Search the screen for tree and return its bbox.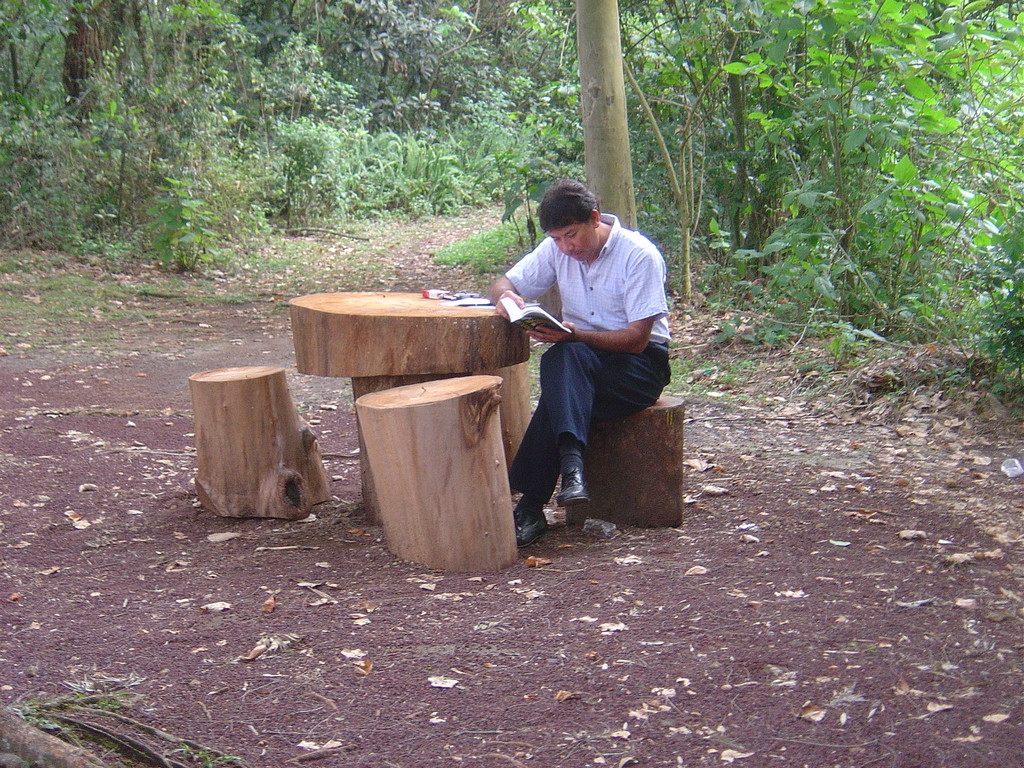
Found: [left=577, top=0, right=644, bottom=234].
